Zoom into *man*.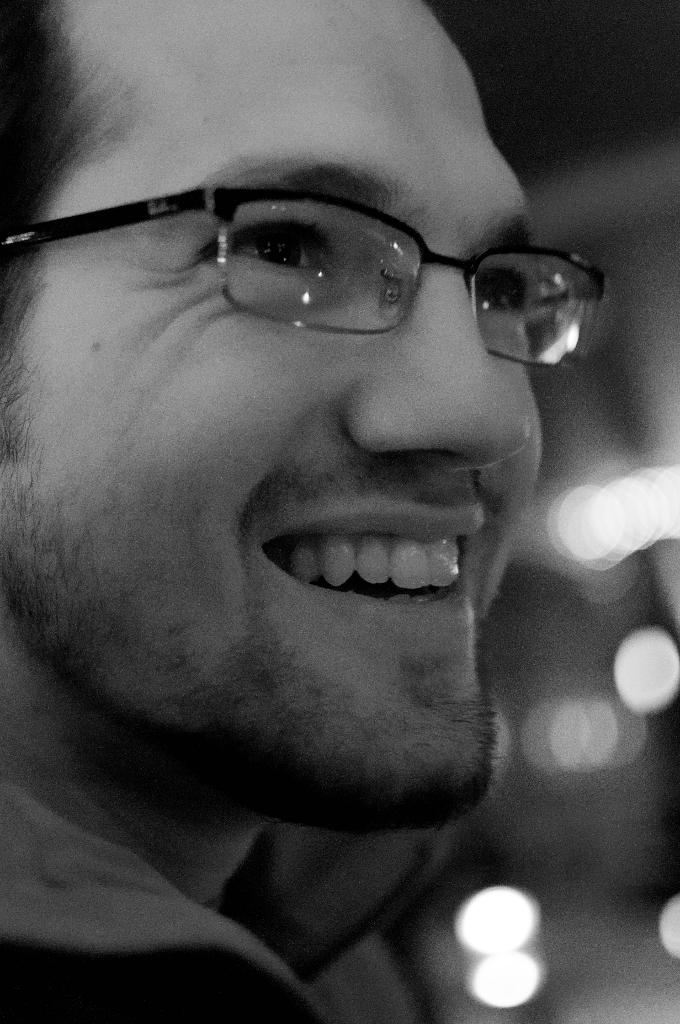
Zoom target: bbox=(0, 0, 547, 1023).
